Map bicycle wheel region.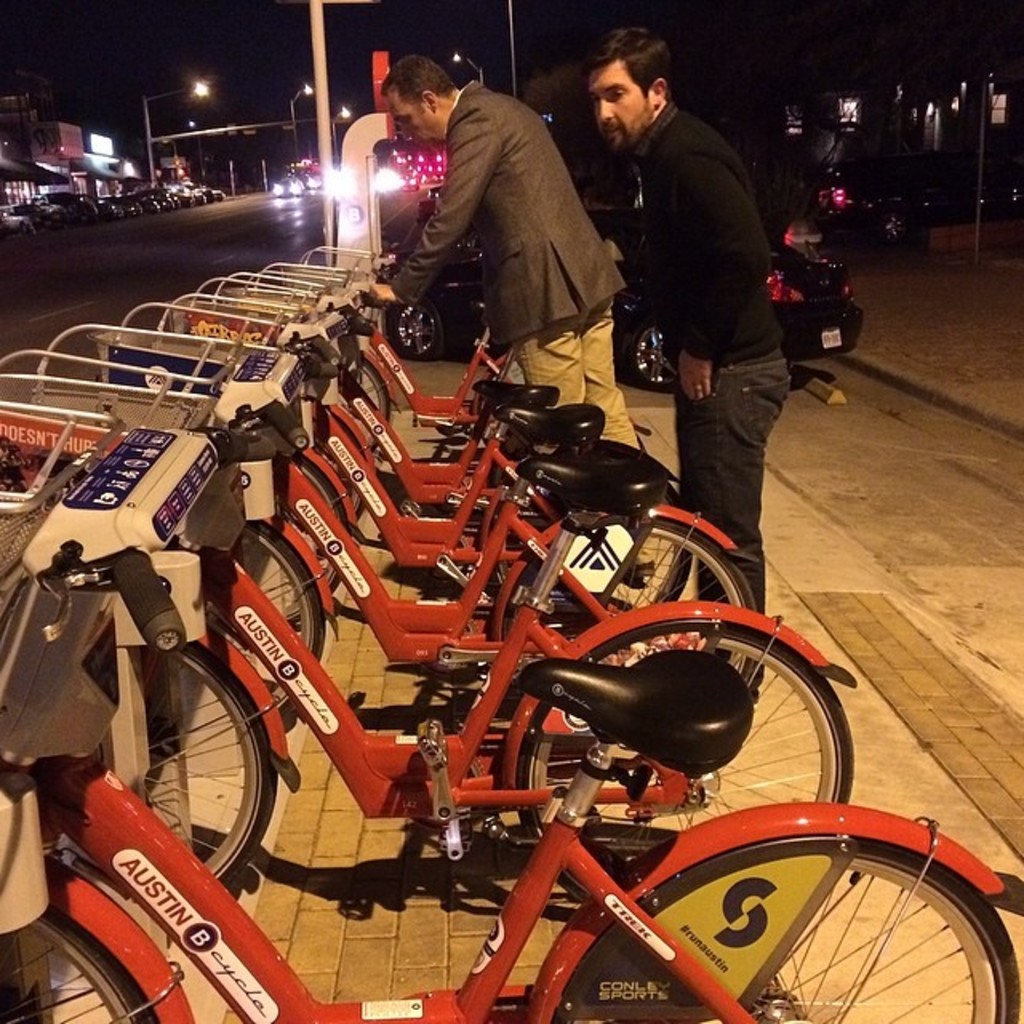
Mapped to <bbox>94, 600, 264, 898</bbox>.
